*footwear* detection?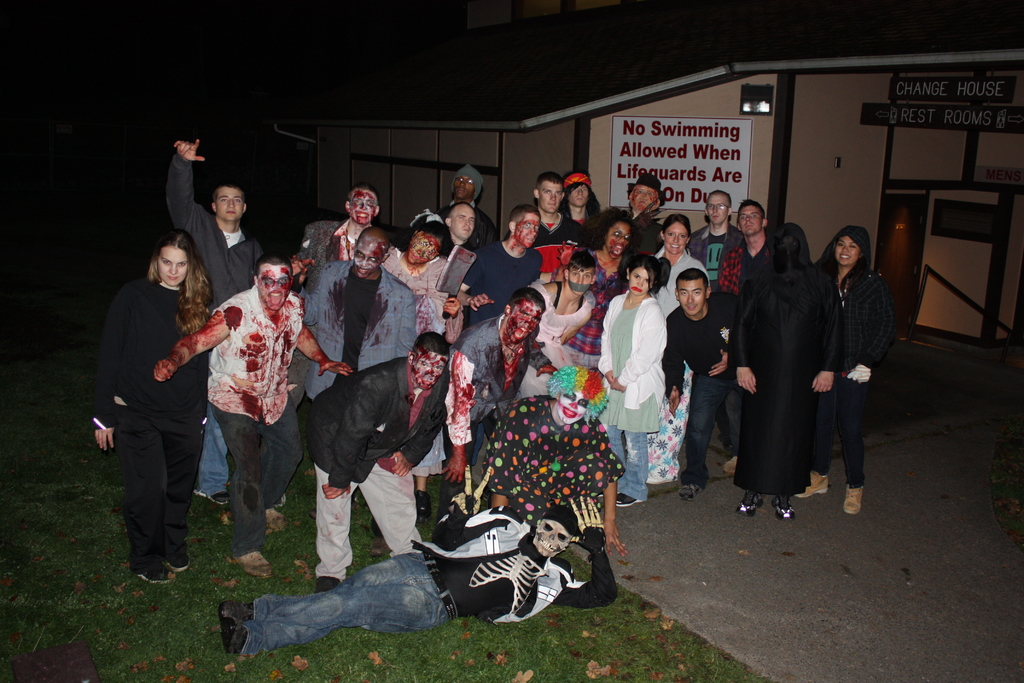
region(844, 482, 864, 518)
